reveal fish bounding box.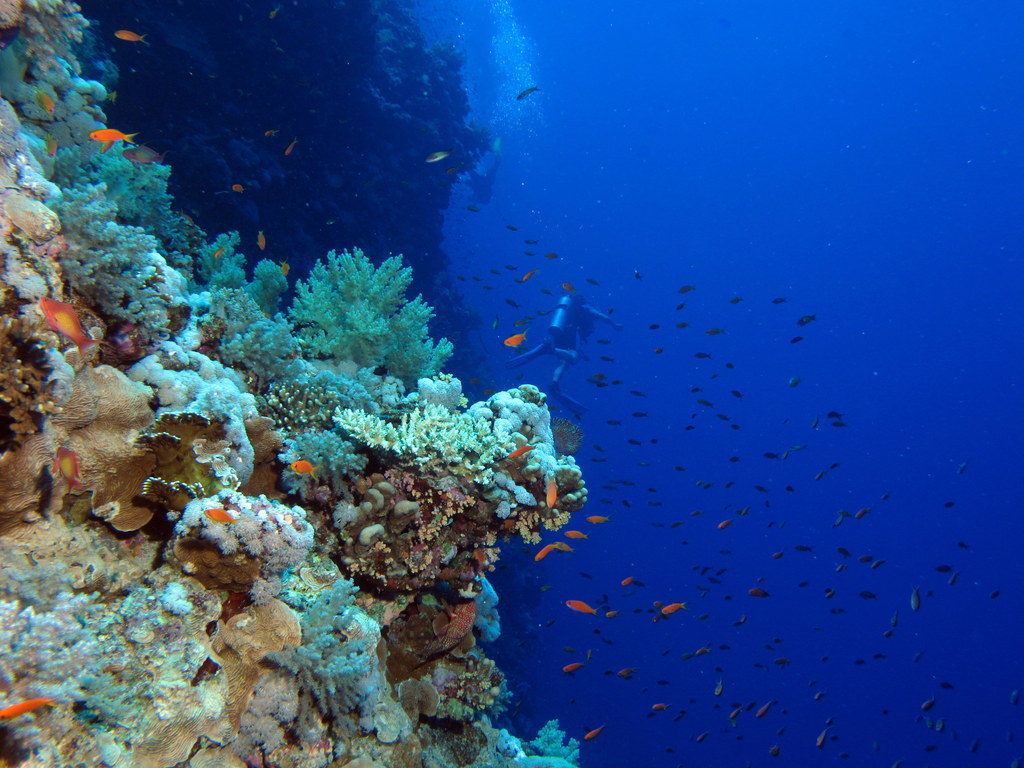
Revealed: (556, 668, 585, 678).
